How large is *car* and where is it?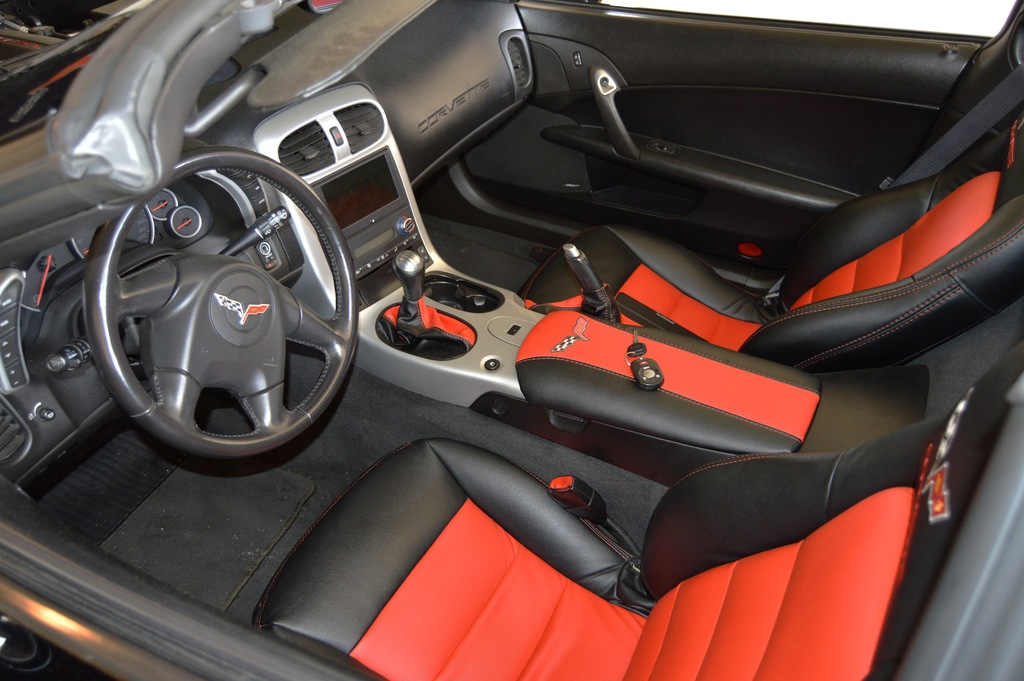
Bounding box: crop(0, 0, 1023, 680).
